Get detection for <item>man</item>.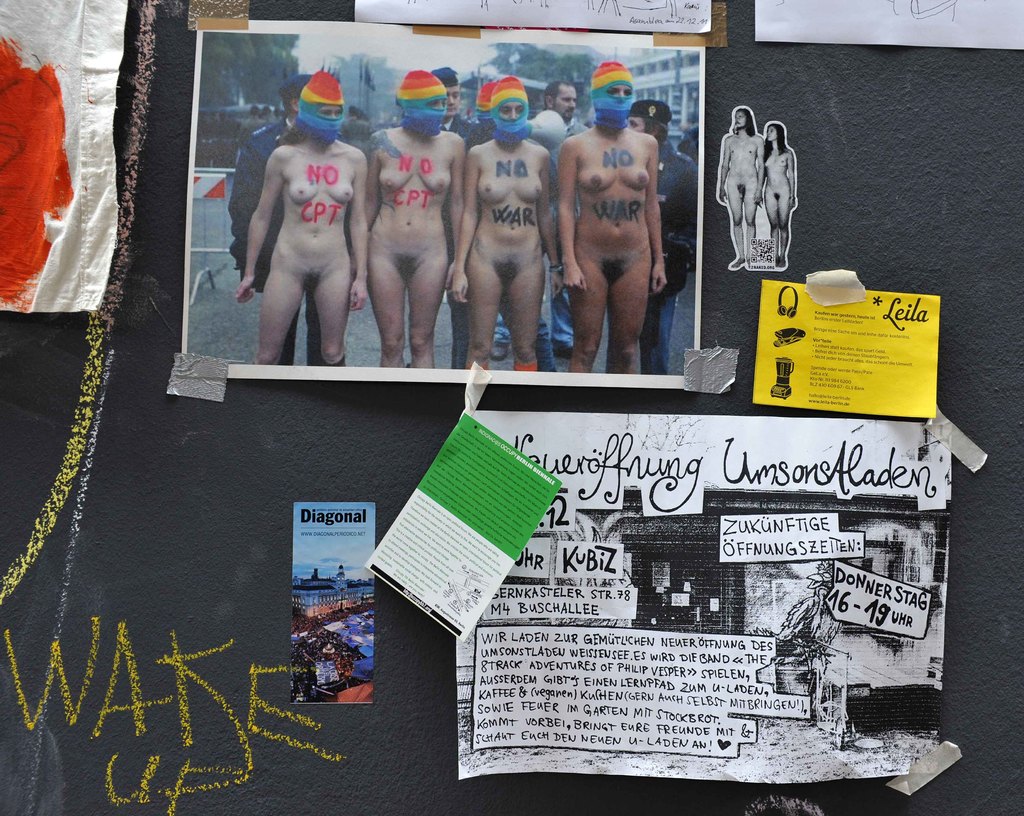
Detection: region(355, 66, 464, 367).
